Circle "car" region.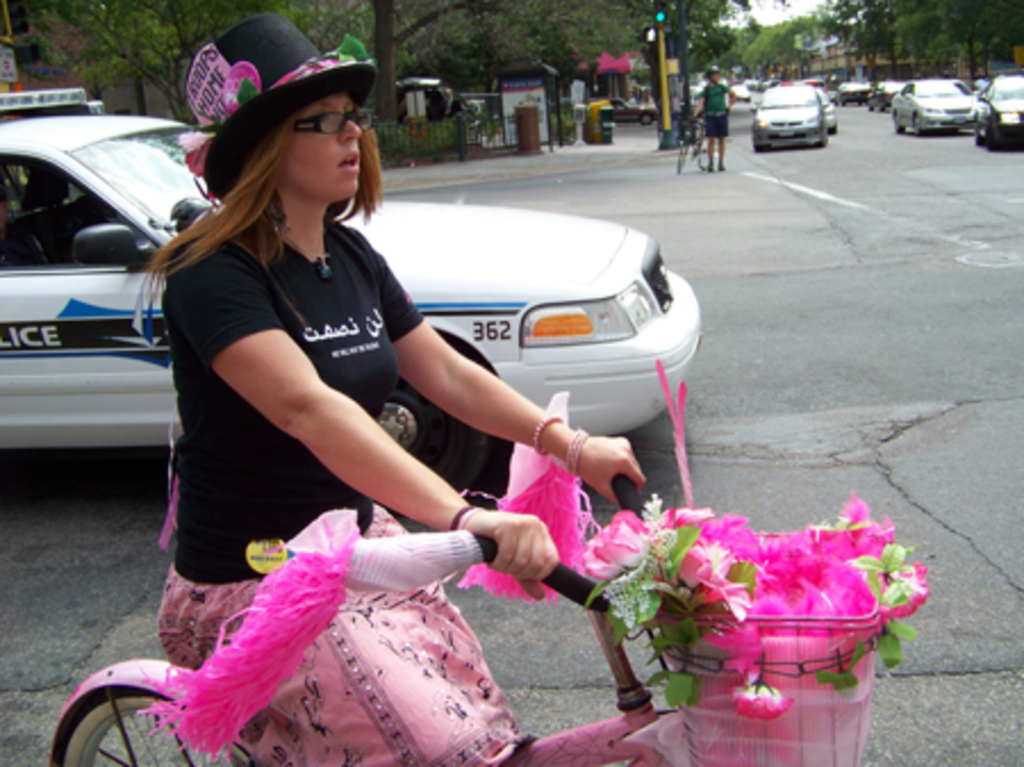
Region: (0, 89, 701, 437).
